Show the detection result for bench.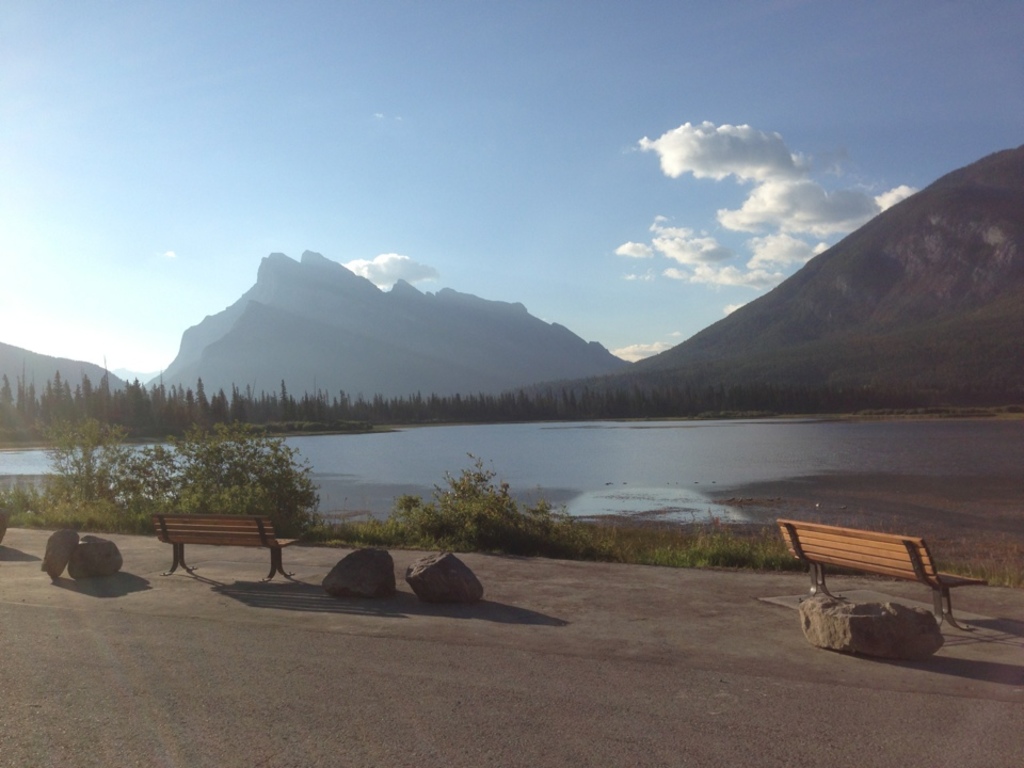
x1=778, y1=521, x2=988, y2=633.
